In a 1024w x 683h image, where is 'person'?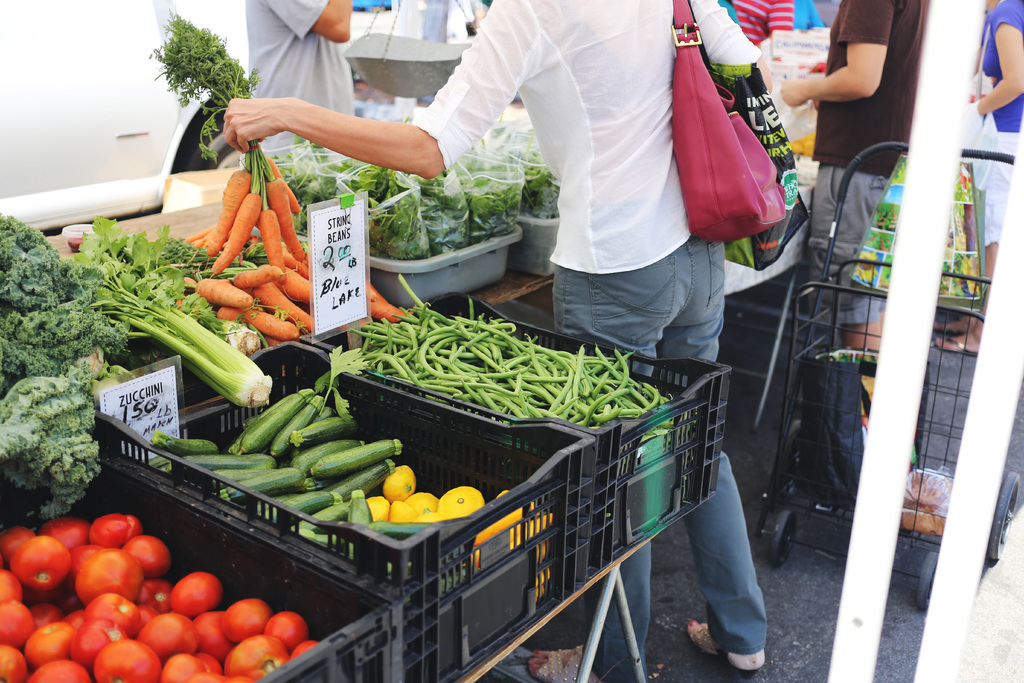
970/0/1023/357.
